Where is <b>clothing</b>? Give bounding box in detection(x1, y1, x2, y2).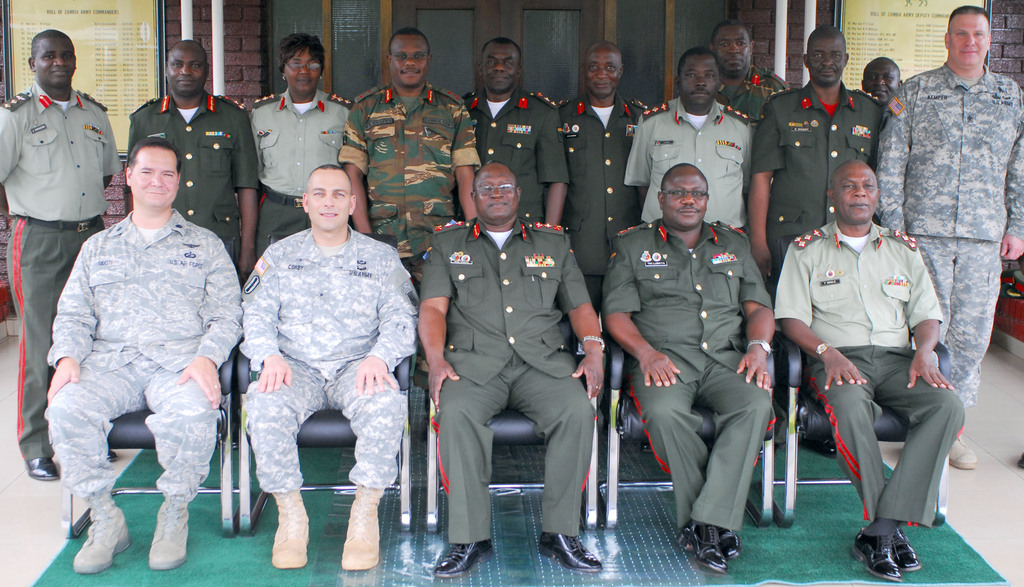
detection(463, 84, 576, 223).
